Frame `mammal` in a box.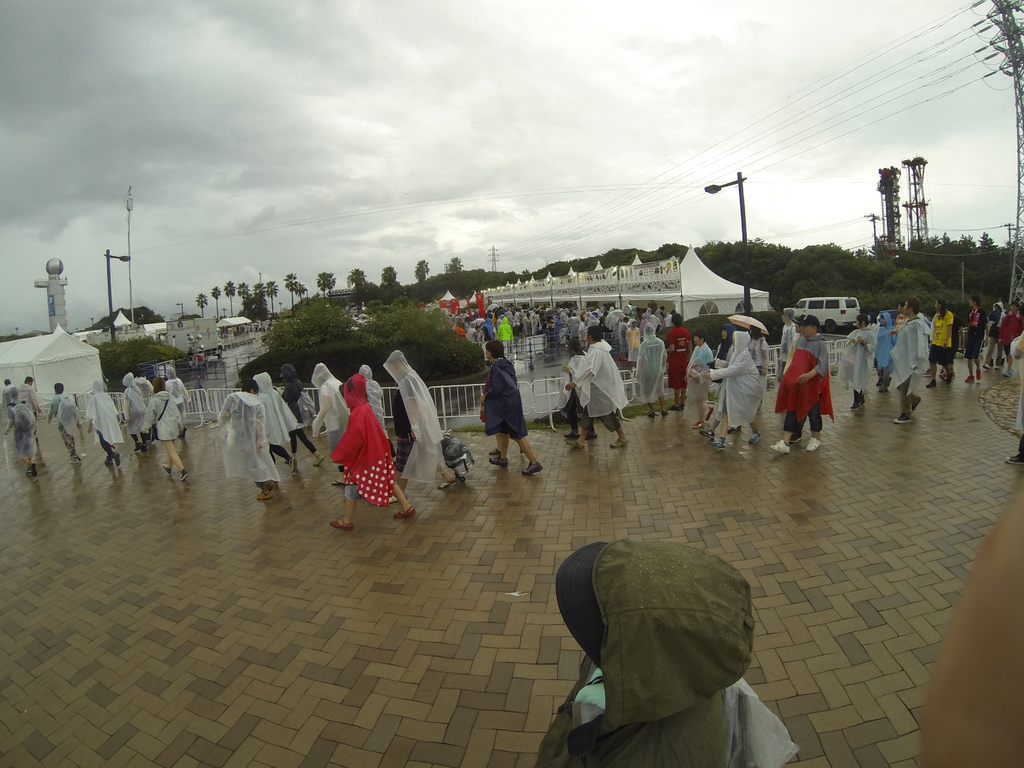
769,310,833,451.
